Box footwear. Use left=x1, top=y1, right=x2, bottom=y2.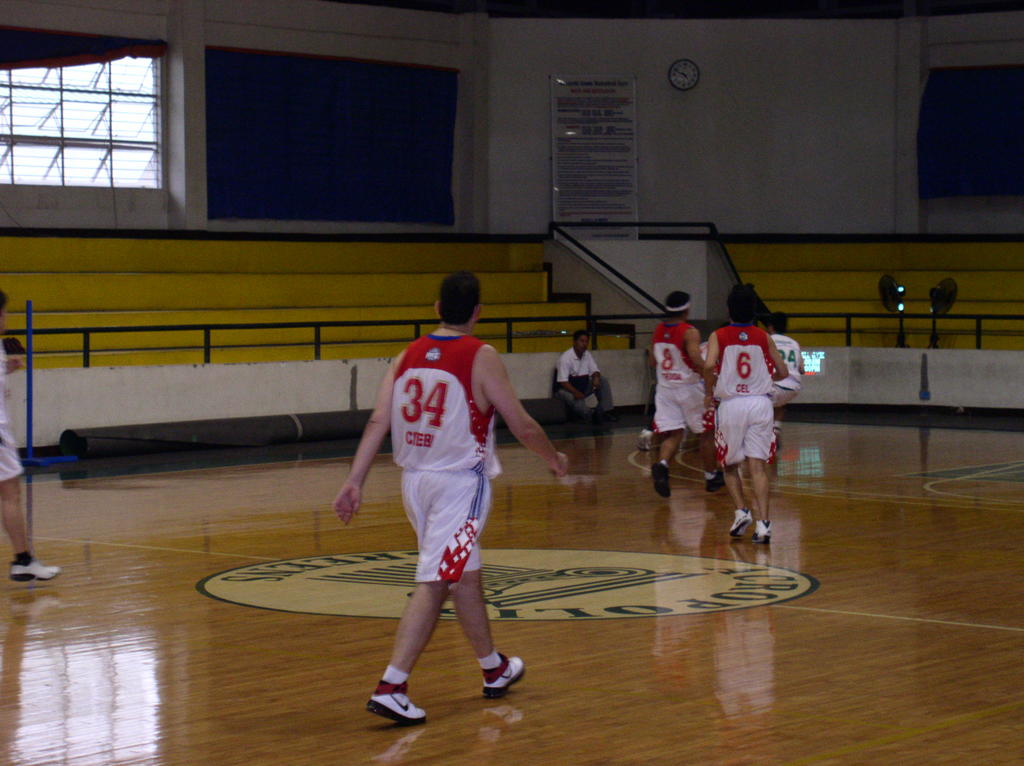
left=363, top=669, right=436, bottom=735.
